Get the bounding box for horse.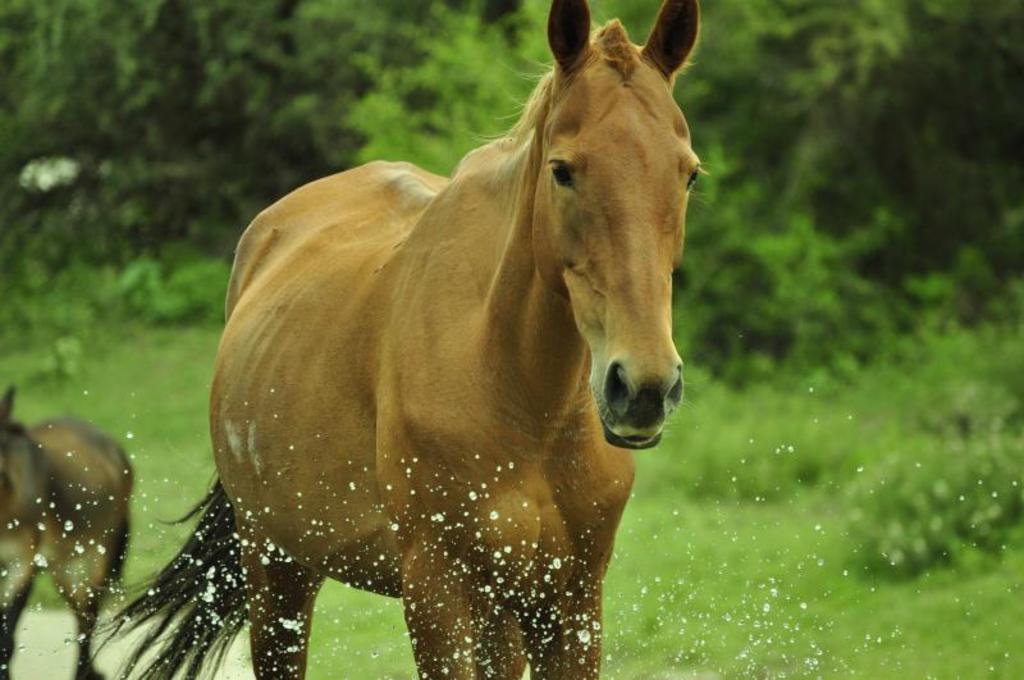
crop(78, 0, 713, 679).
